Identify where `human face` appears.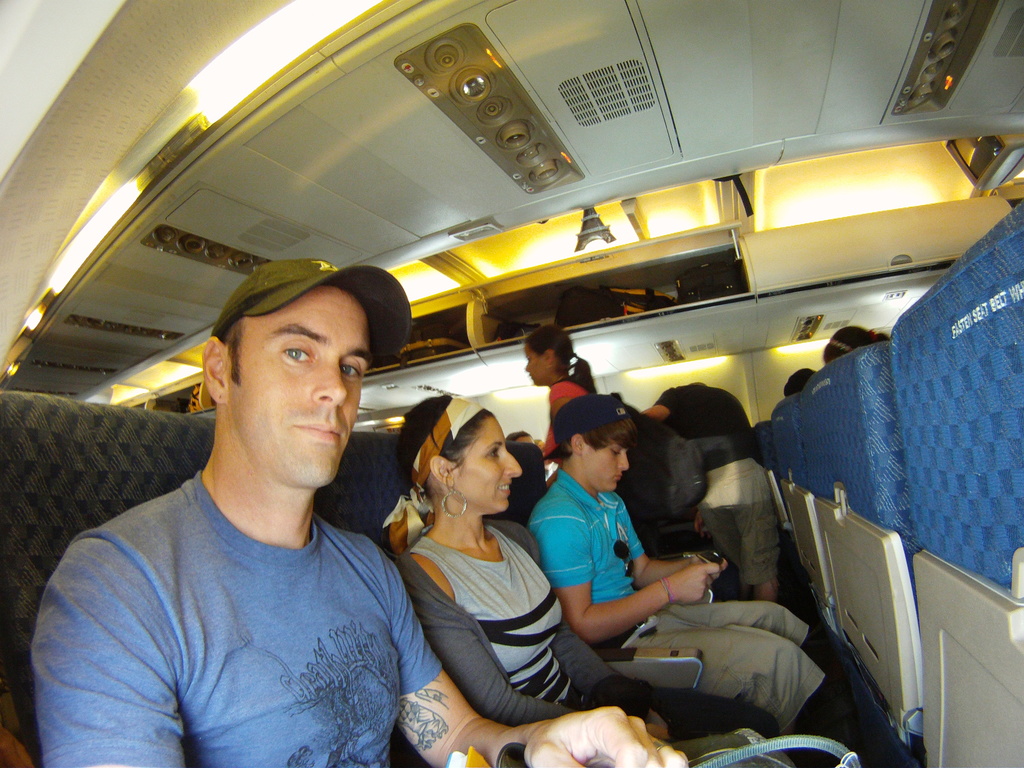
Appears at BBox(525, 342, 547, 387).
